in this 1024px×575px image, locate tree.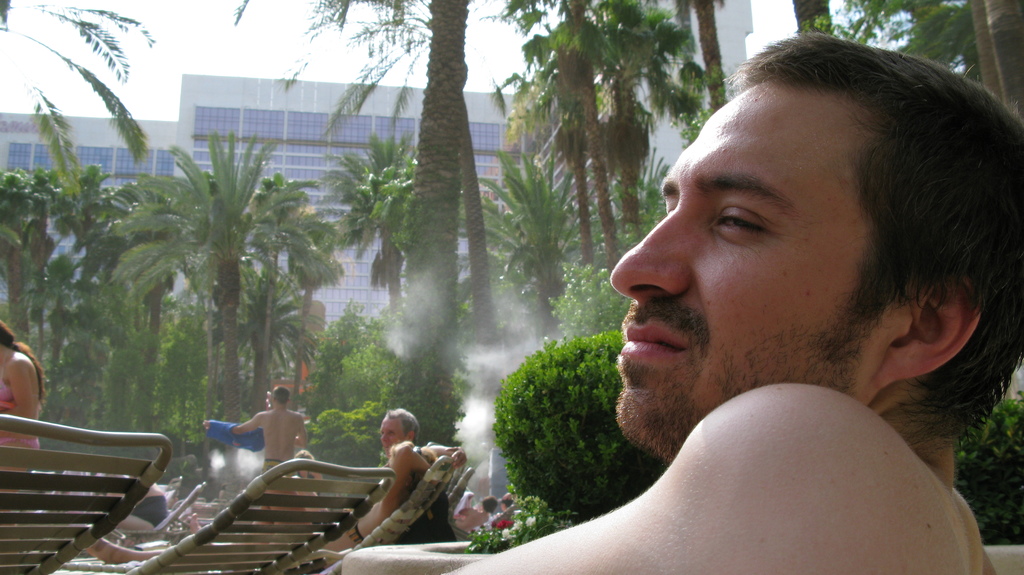
Bounding box: BBox(829, 0, 988, 86).
